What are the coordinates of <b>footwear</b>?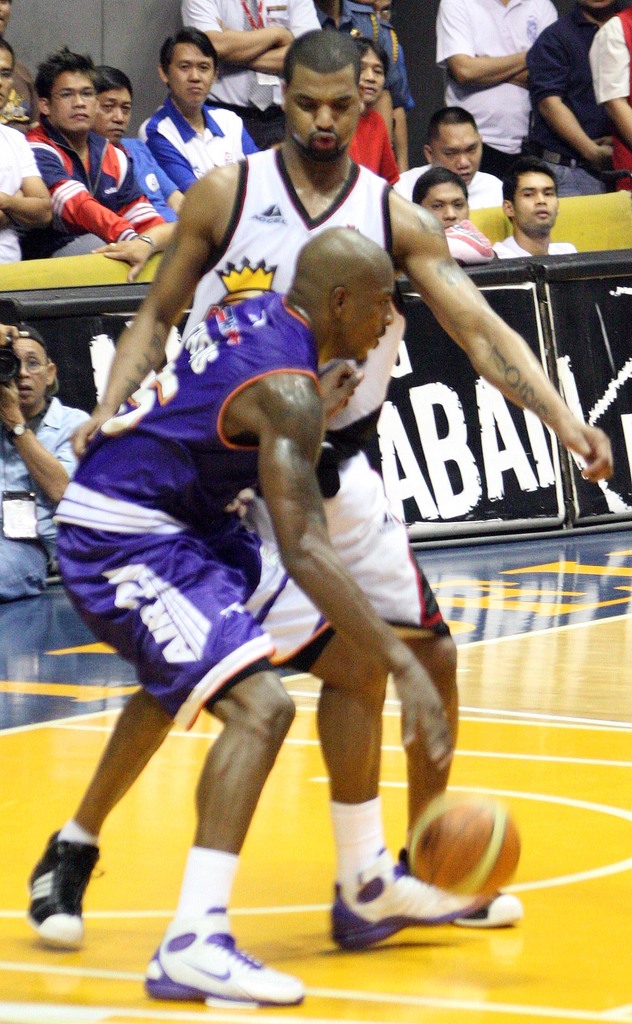
select_region(394, 848, 530, 928).
